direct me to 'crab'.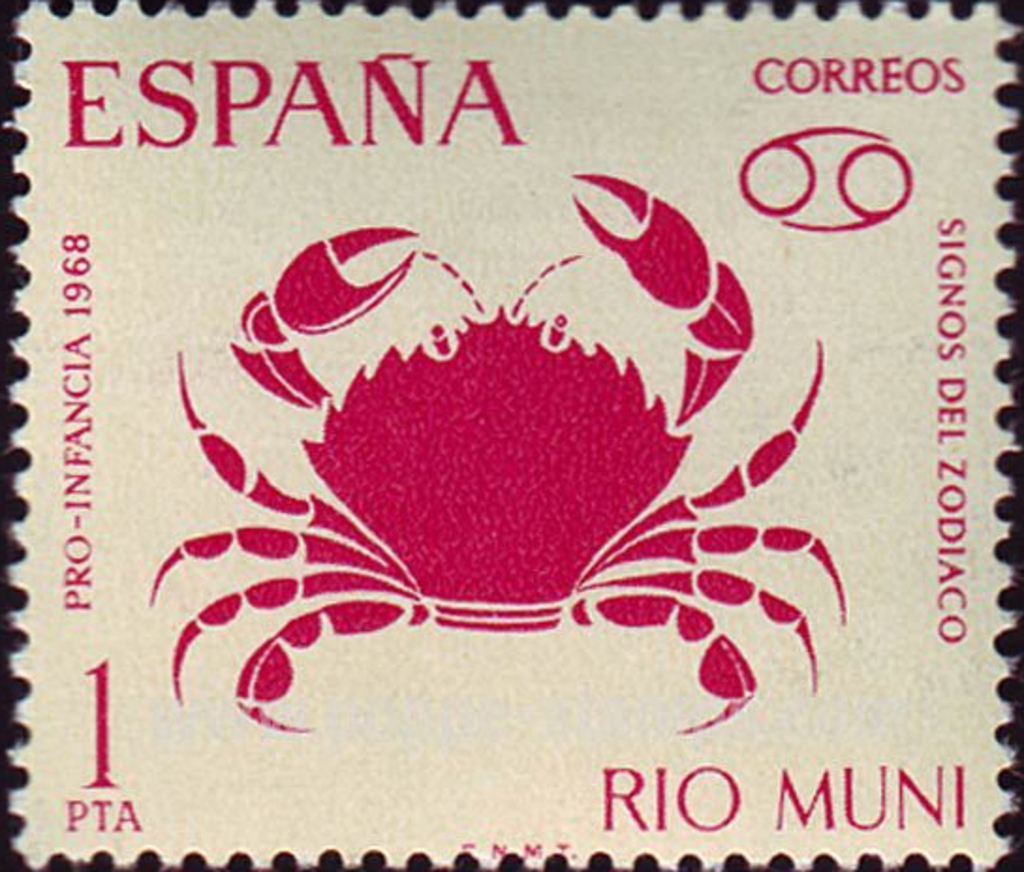
Direction: 143, 169, 849, 737.
